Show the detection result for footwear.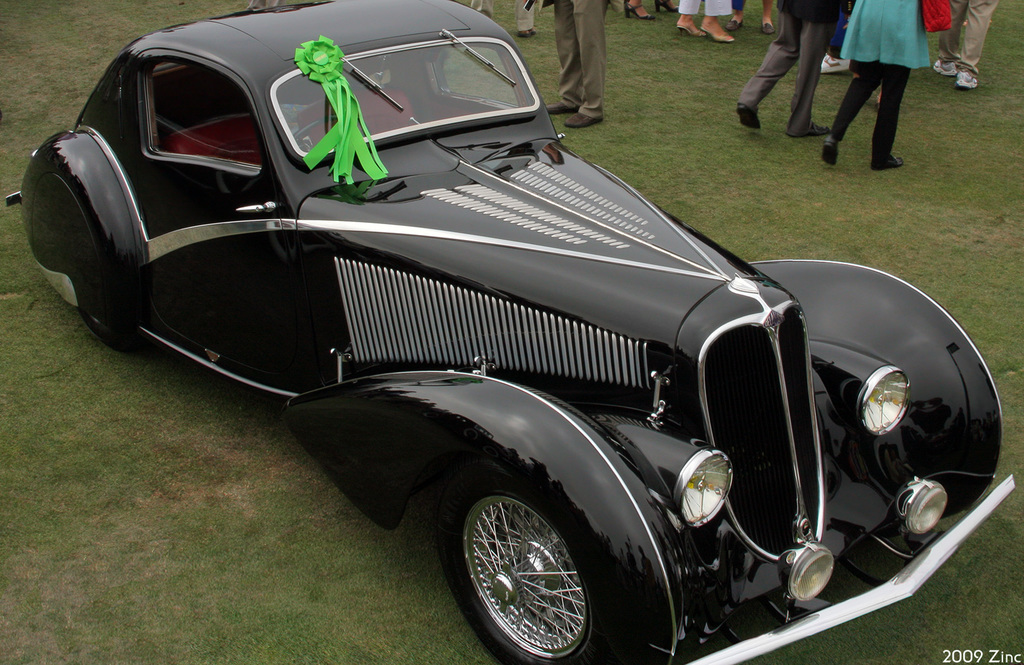
[872,158,906,167].
